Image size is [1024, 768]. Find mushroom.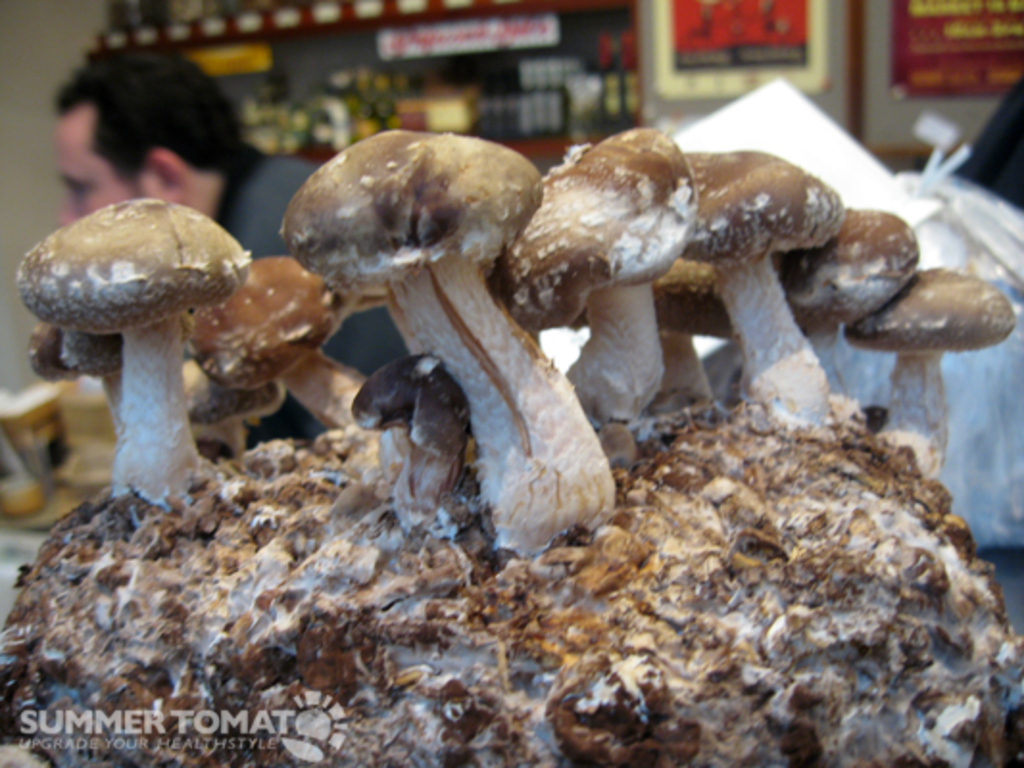
[x1=346, y1=349, x2=463, y2=538].
